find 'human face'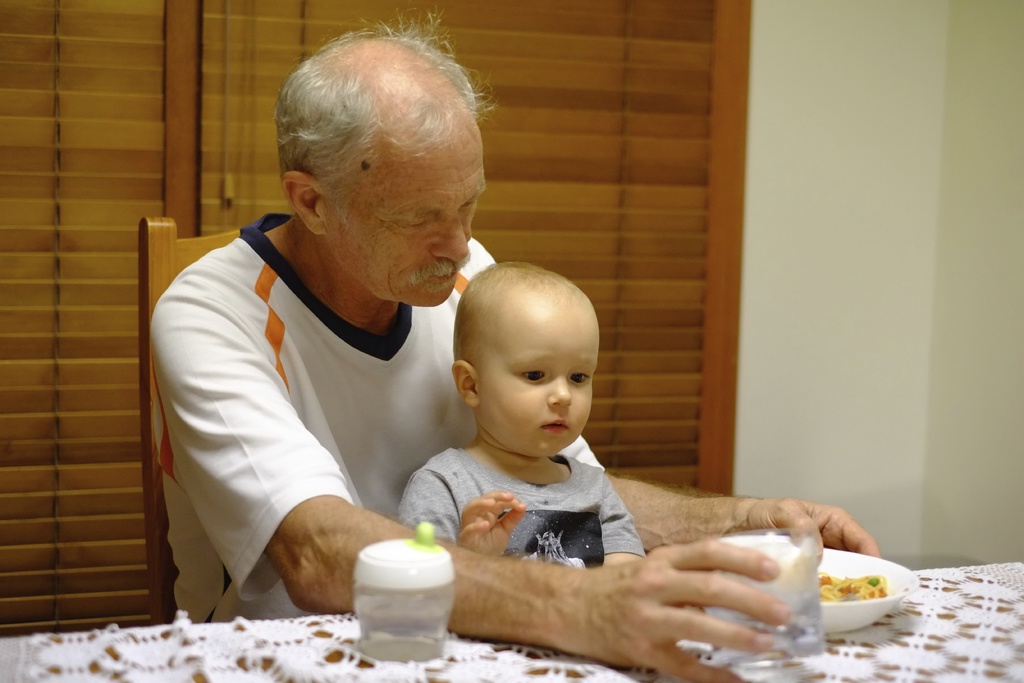
{"left": 322, "top": 122, "right": 487, "bottom": 304}
